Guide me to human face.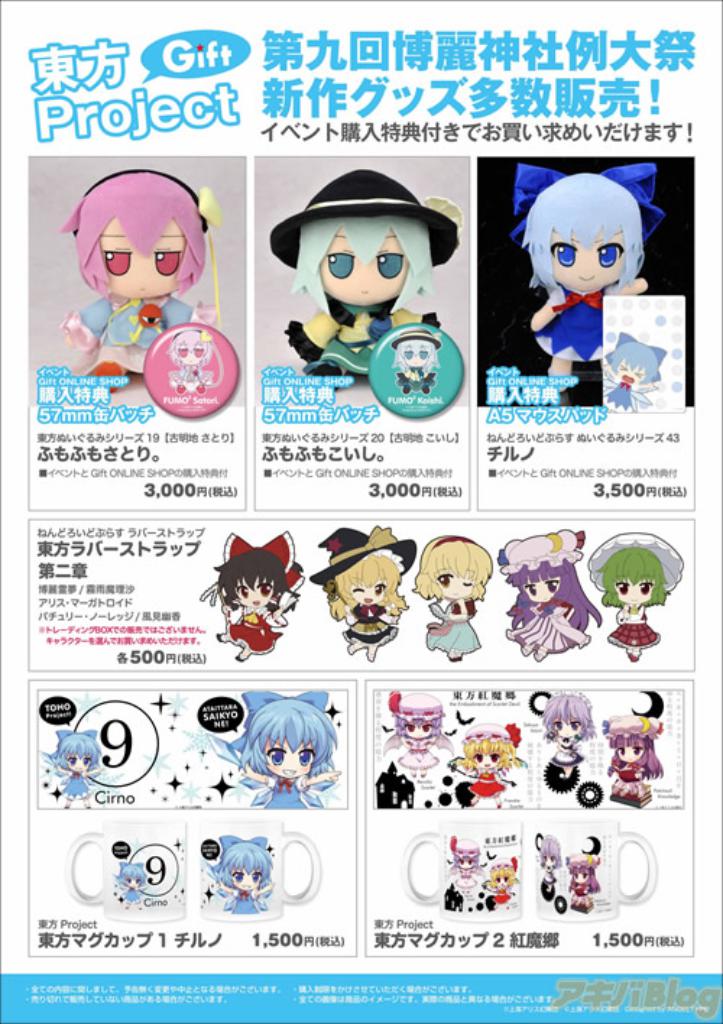
Guidance: [left=551, top=719, right=587, bottom=738].
